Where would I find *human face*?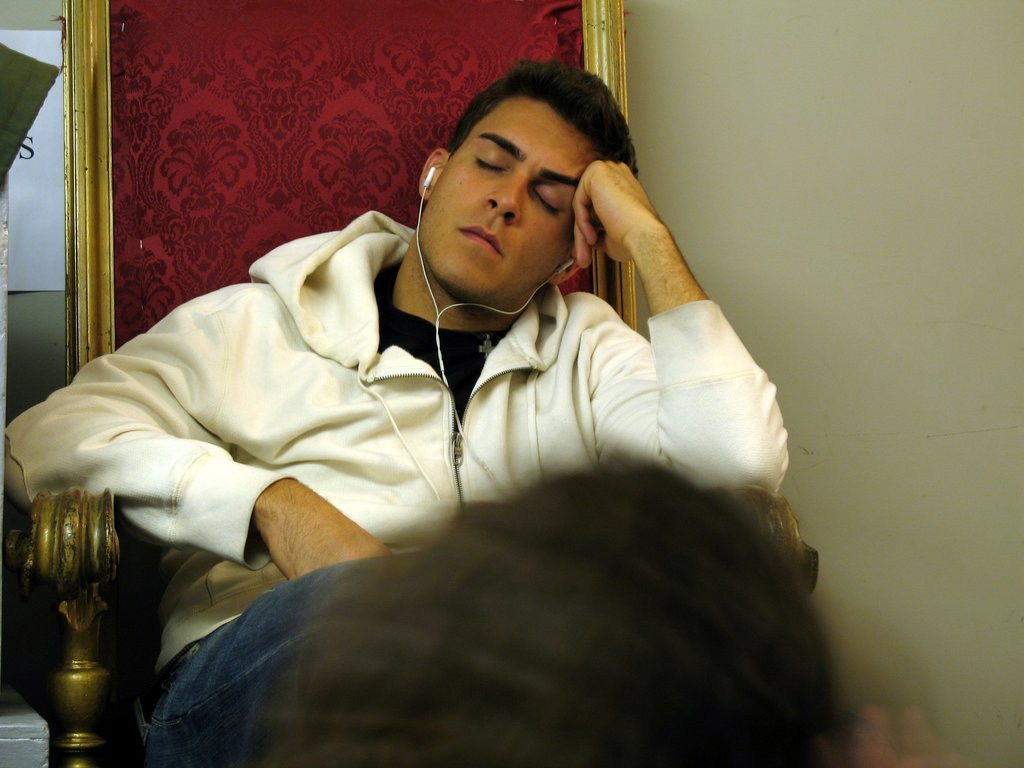
At 416, 105, 597, 305.
